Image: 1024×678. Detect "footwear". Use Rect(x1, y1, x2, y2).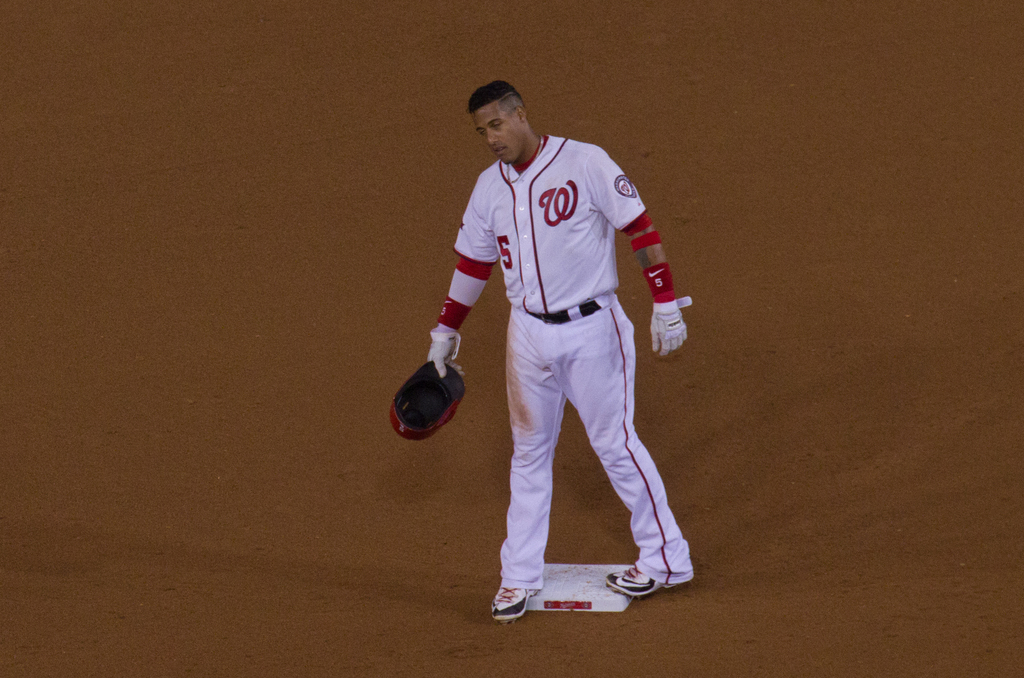
Rect(606, 565, 675, 595).
